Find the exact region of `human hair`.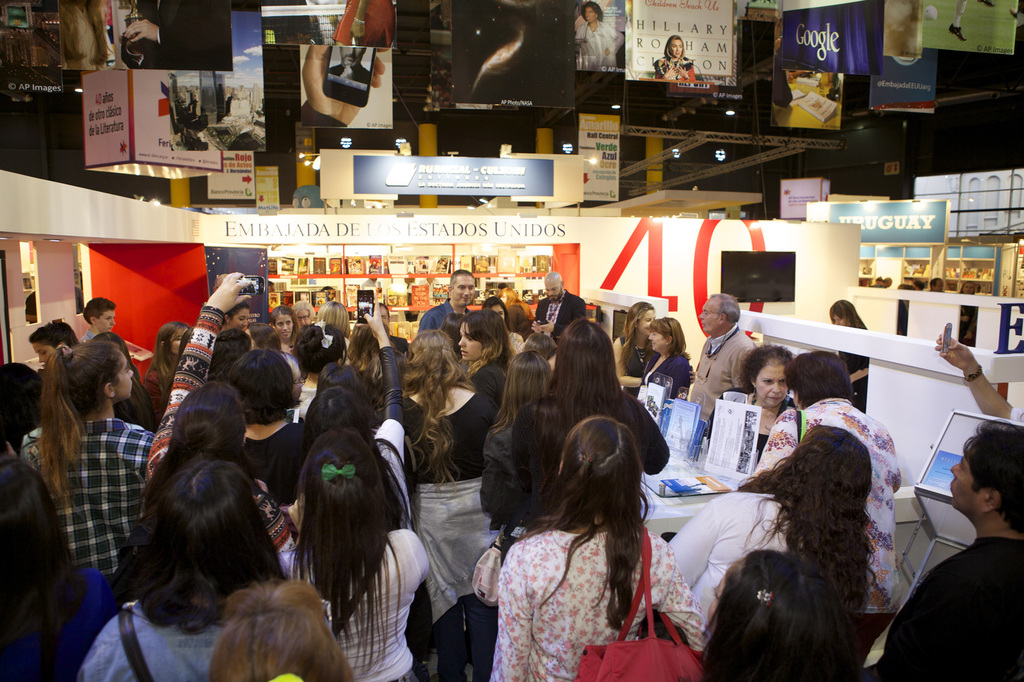
Exact region: x1=663, y1=36, x2=684, y2=59.
